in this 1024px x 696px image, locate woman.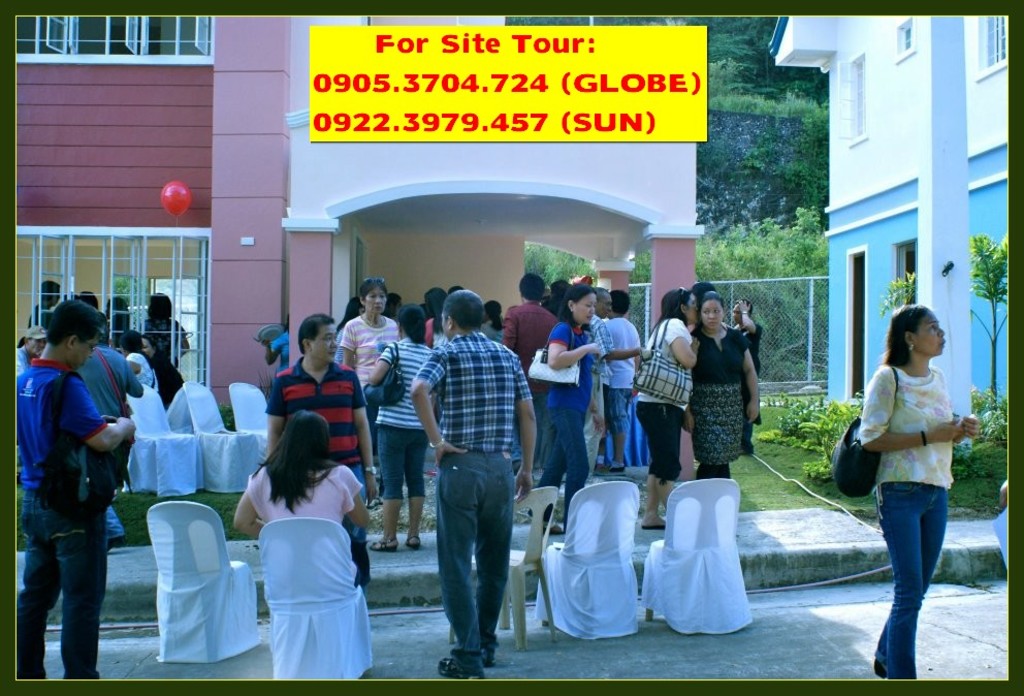
Bounding box: 15 325 47 379.
